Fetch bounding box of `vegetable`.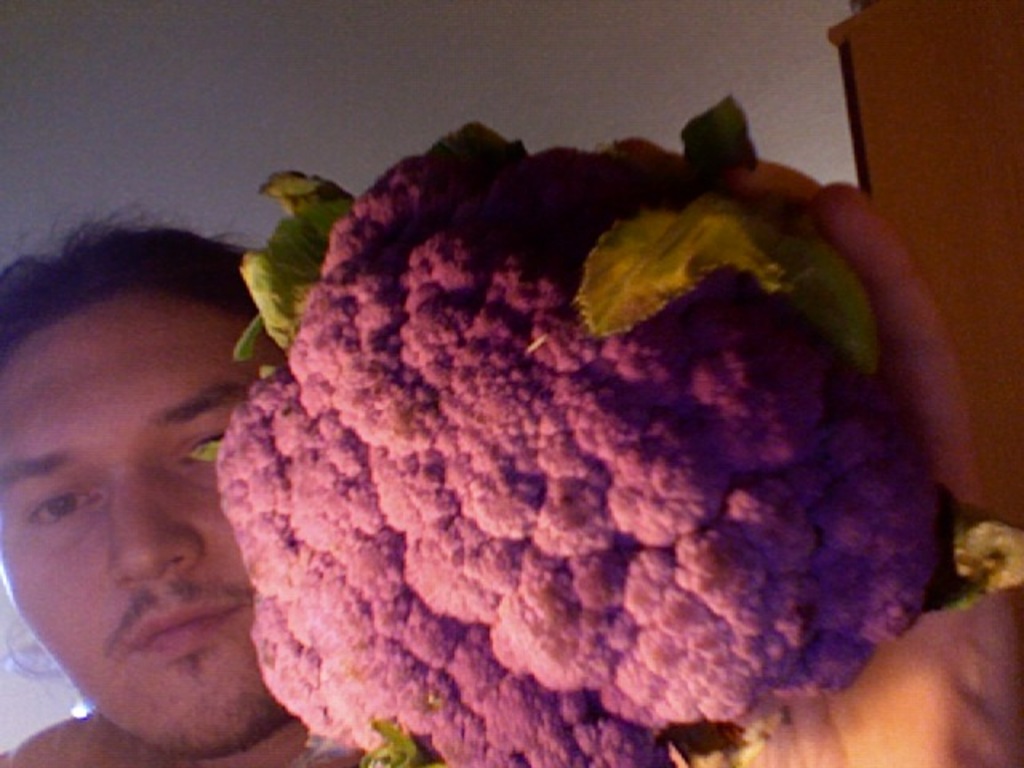
Bbox: locate(187, 98, 1022, 766).
